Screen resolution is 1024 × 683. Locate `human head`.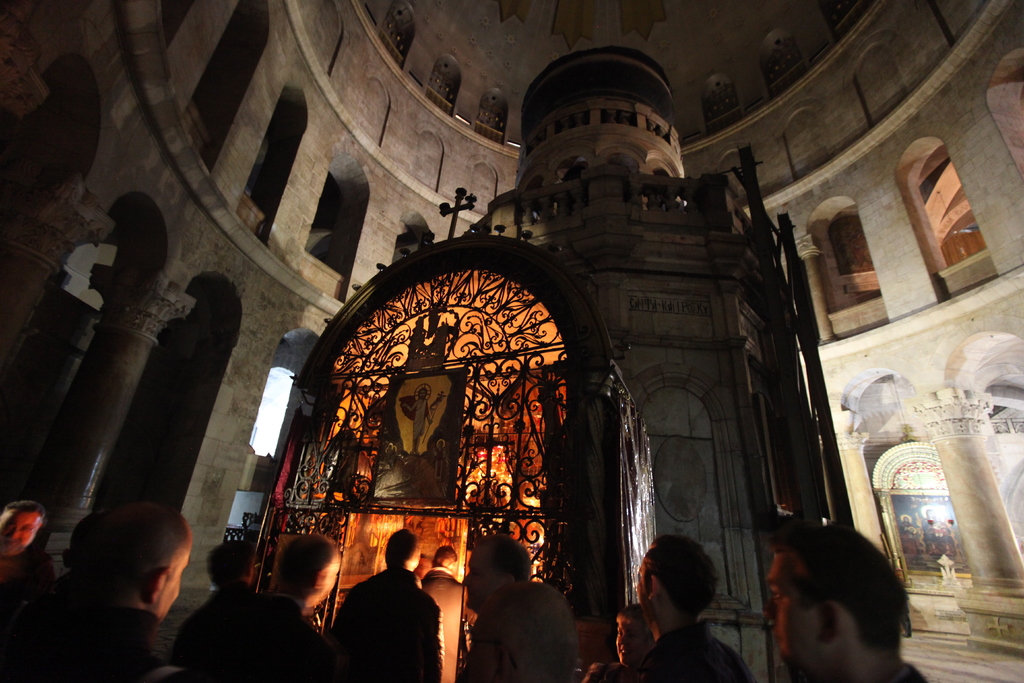
638, 532, 722, 628.
